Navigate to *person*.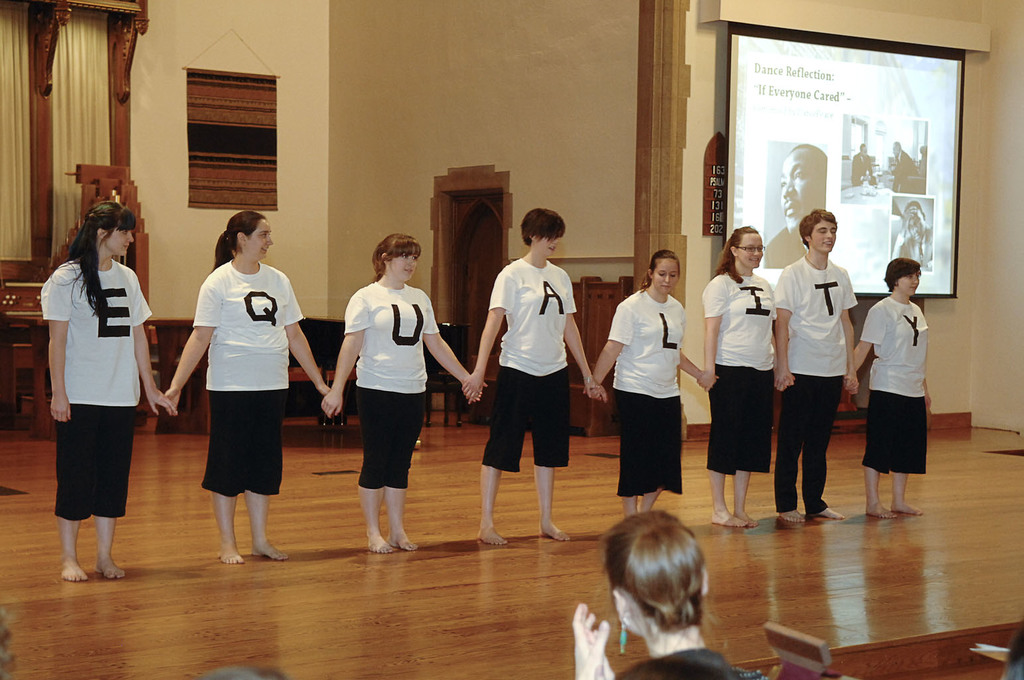
Navigation target: locate(895, 194, 936, 275).
